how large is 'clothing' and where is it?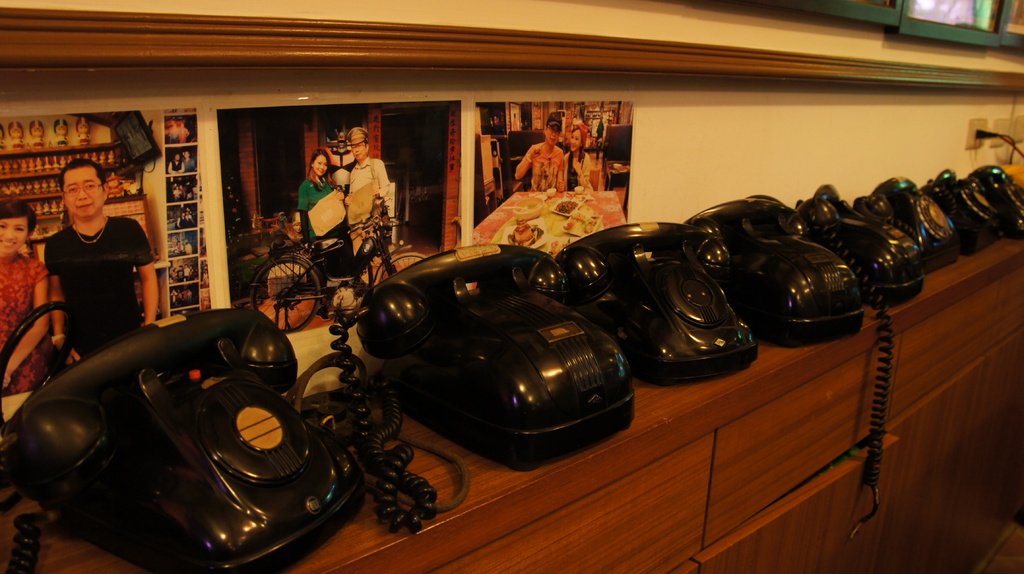
Bounding box: bbox=[525, 142, 566, 193].
